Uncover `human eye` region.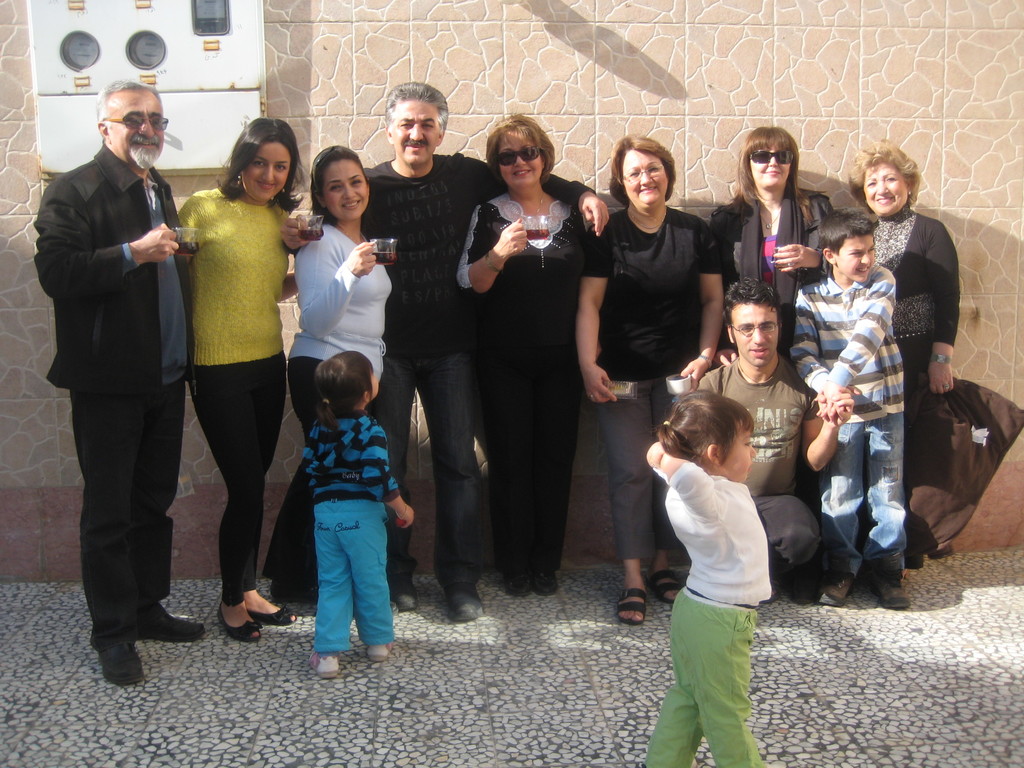
Uncovered: left=273, top=163, right=288, bottom=171.
